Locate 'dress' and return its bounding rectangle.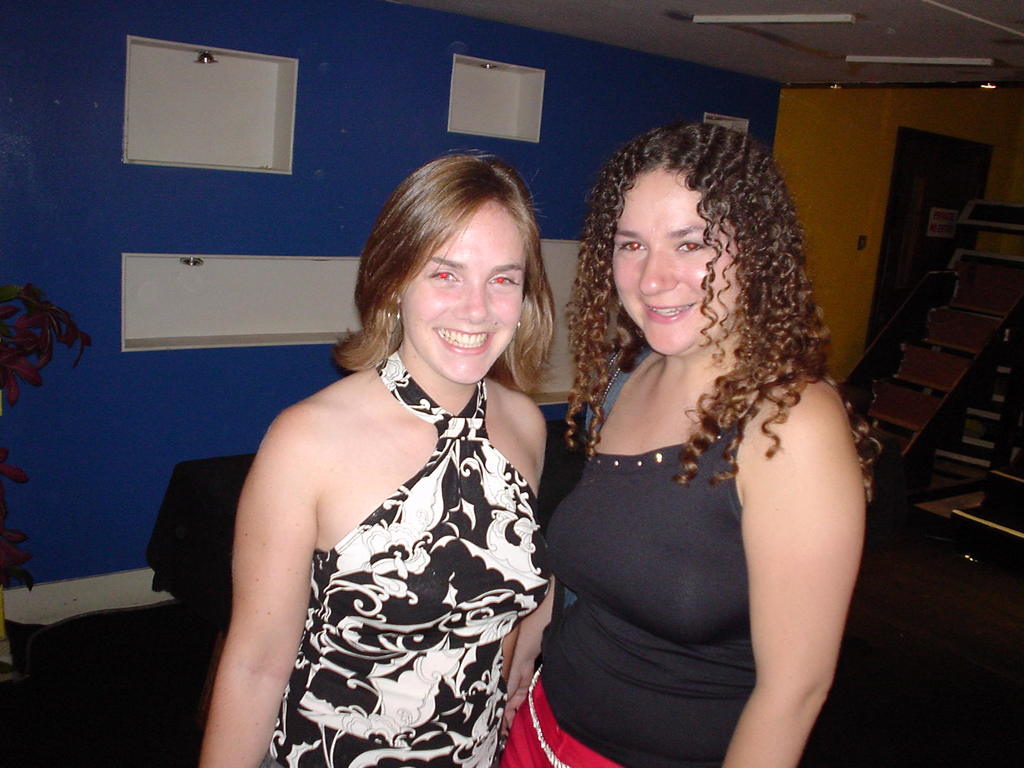
<bbox>257, 348, 551, 767</bbox>.
